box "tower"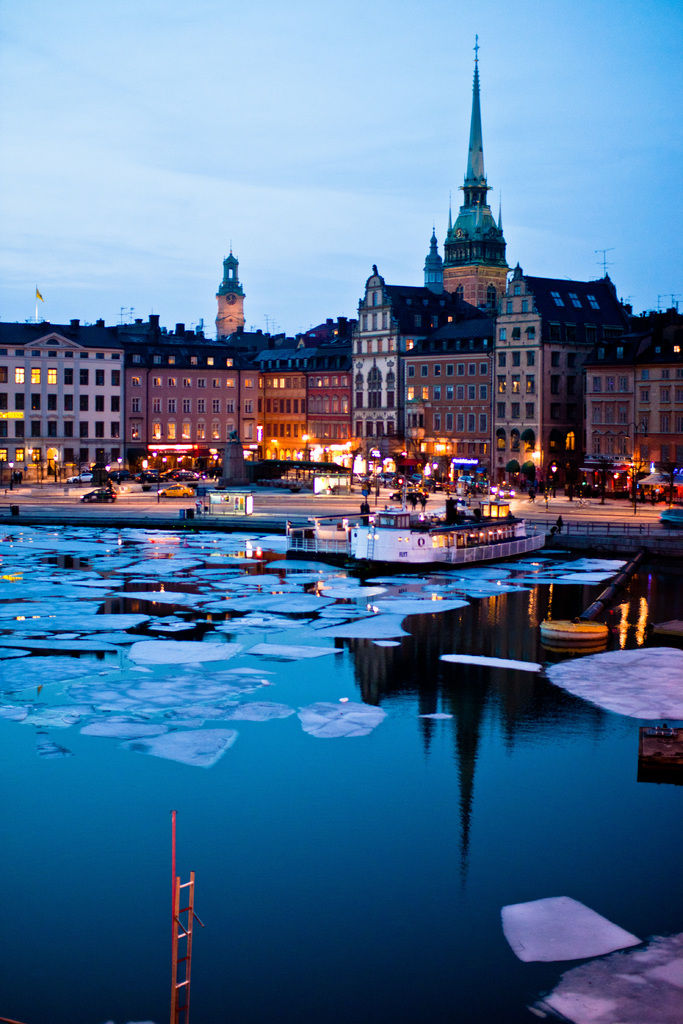
424, 45, 546, 305
